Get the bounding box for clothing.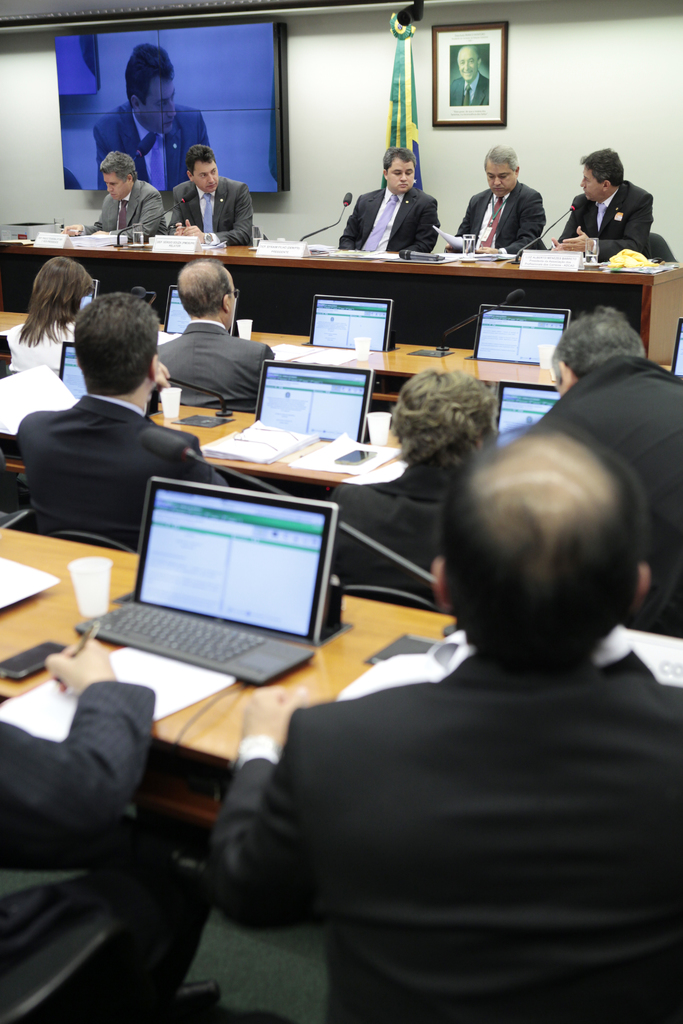
<box>0,323,121,402</box>.
